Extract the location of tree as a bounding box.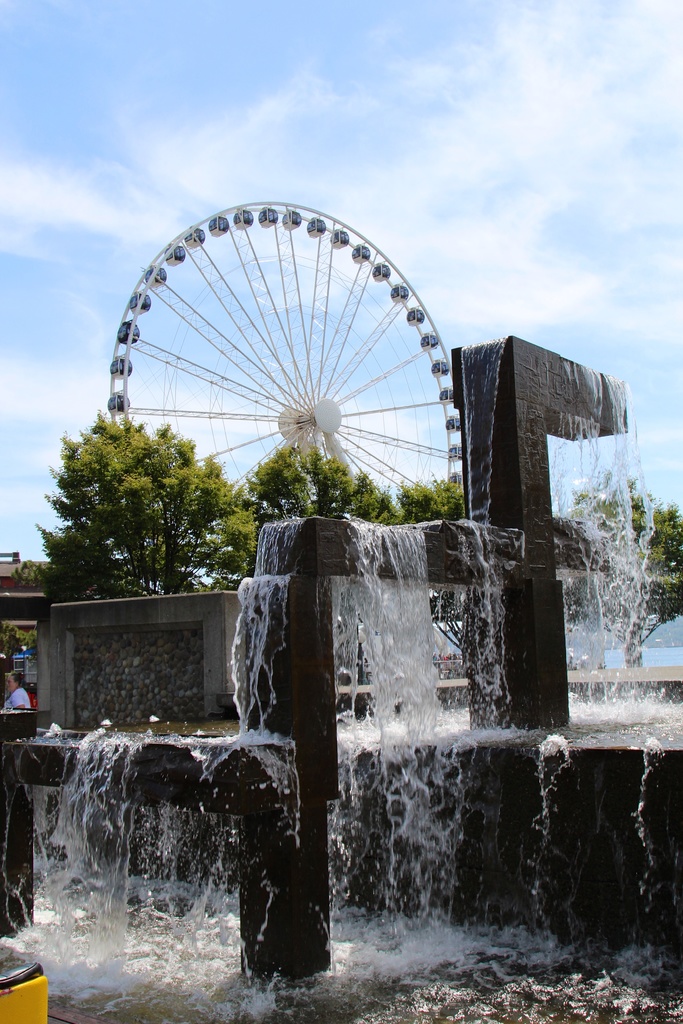
BBox(236, 455, 365, 562).
